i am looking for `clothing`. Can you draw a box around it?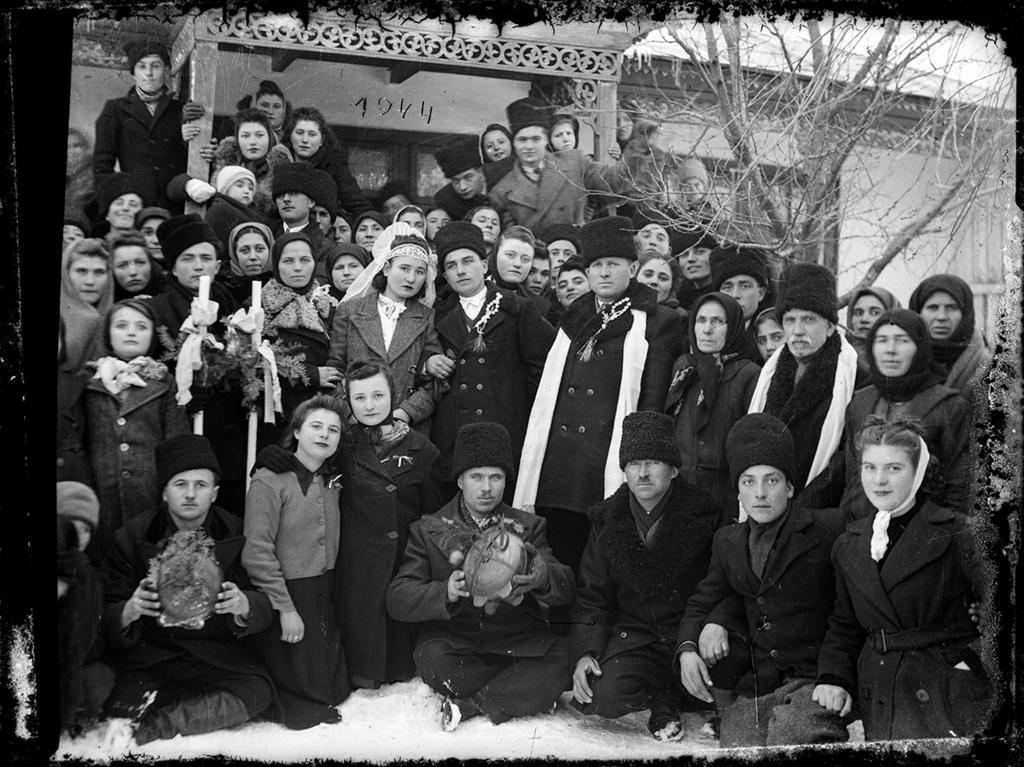
Sure, the bounding box is left=115, top=27, right=155, bottom=68.
